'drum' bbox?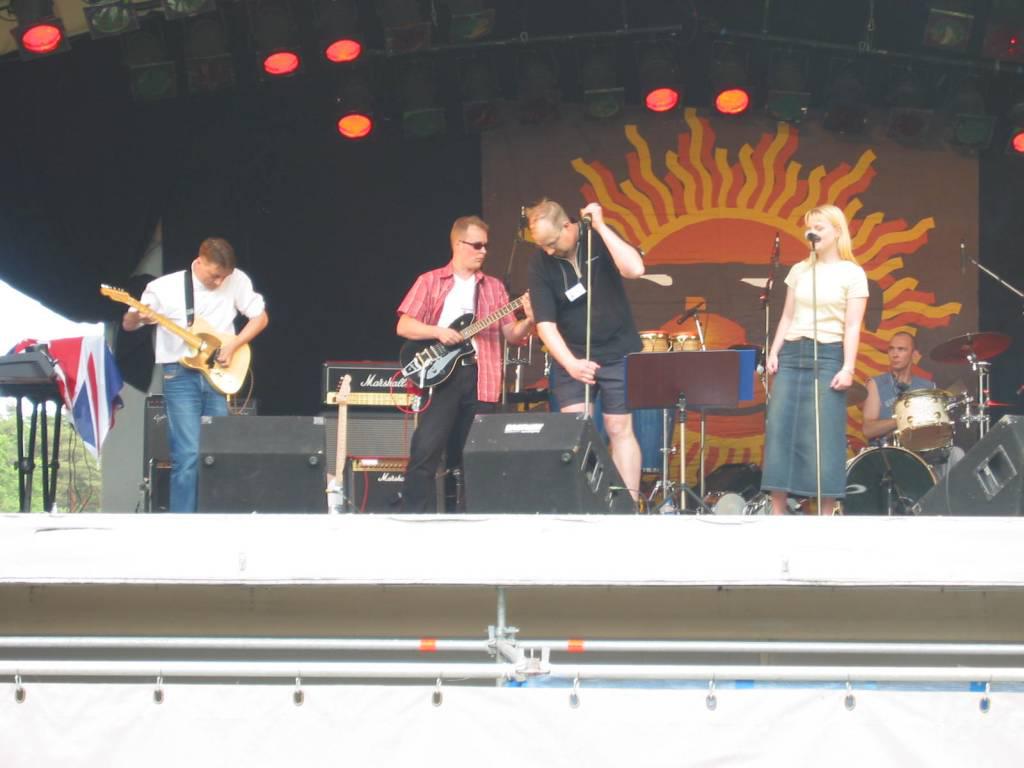
bbox=(884, 379, 962, 462)
